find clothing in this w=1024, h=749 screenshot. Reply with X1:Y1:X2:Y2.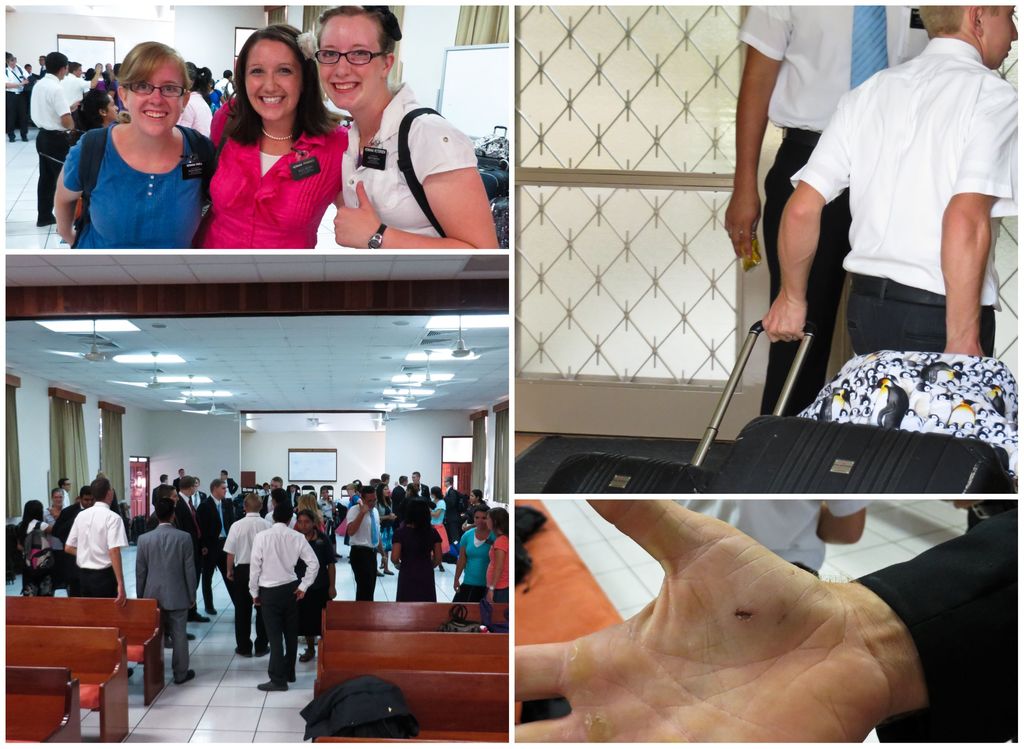
340:479:509:623.
